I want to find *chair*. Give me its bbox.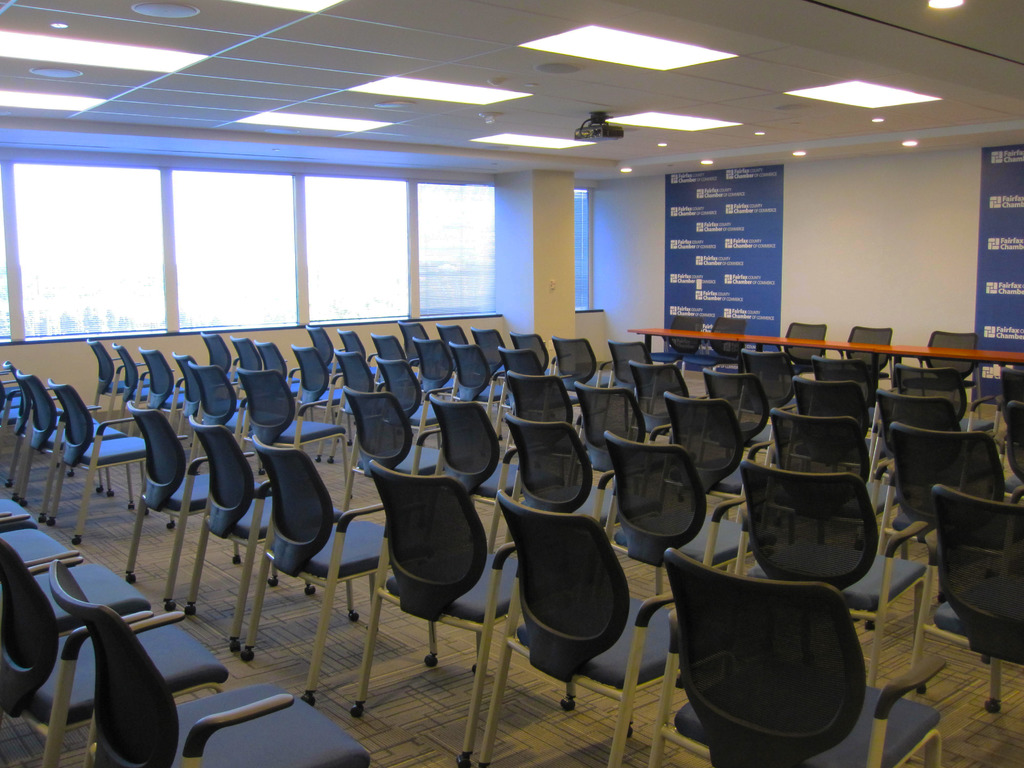
[x1=0, y1=518, x2=80, y2=573].
